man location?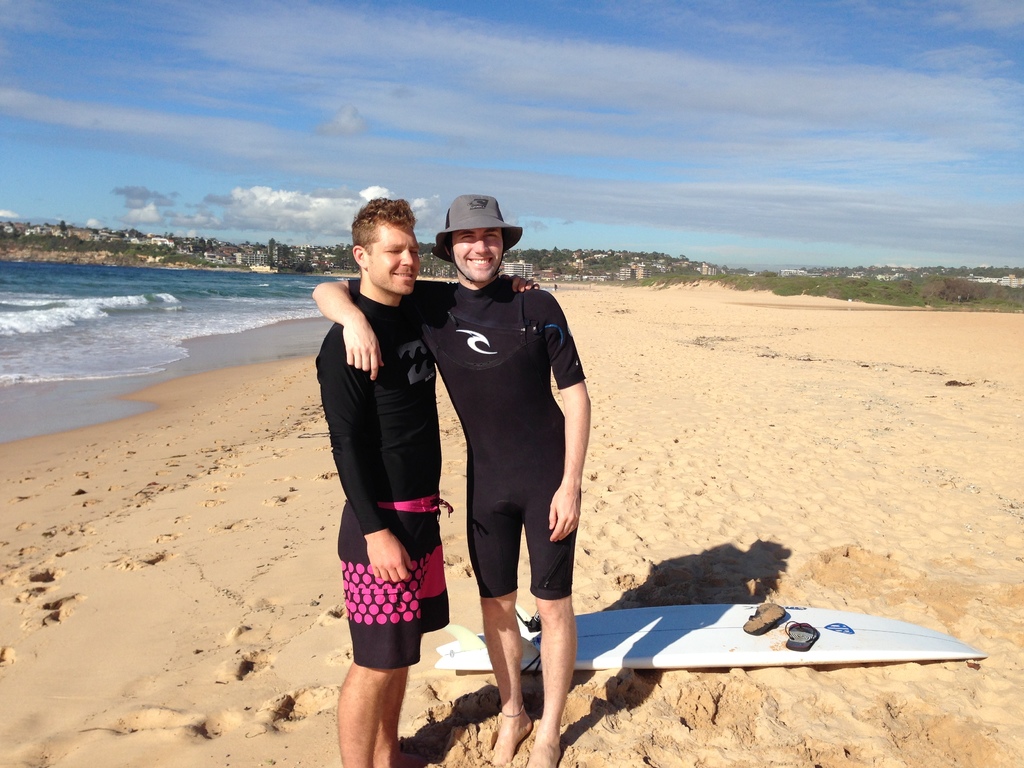
[left=312, top=194, right=598, bottom=767]
